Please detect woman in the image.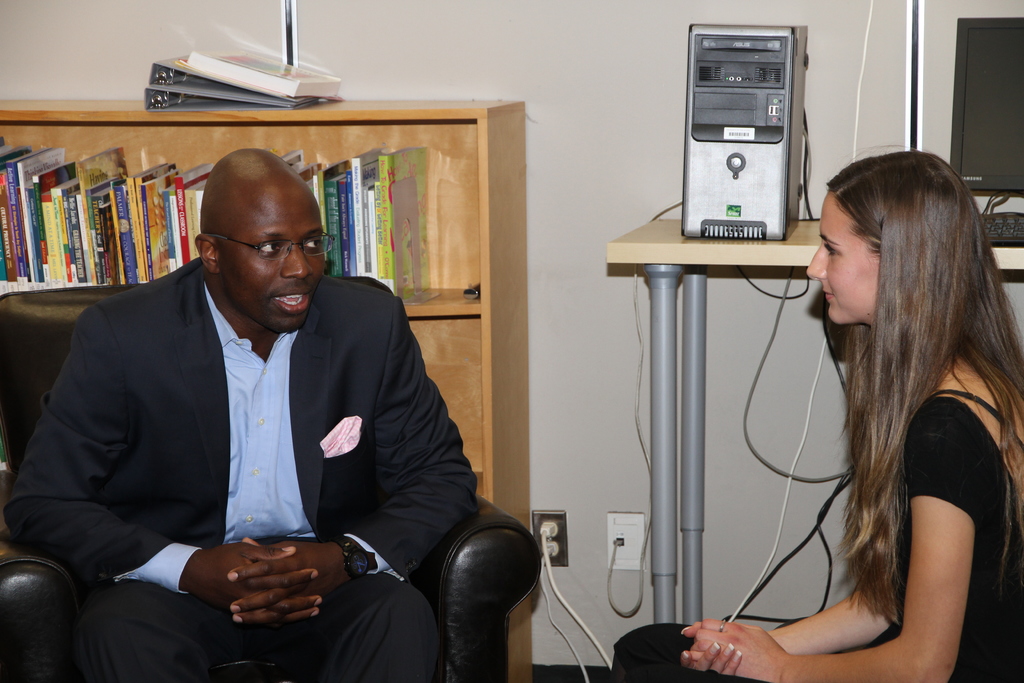
crop(612, 155, 1023, 682).
